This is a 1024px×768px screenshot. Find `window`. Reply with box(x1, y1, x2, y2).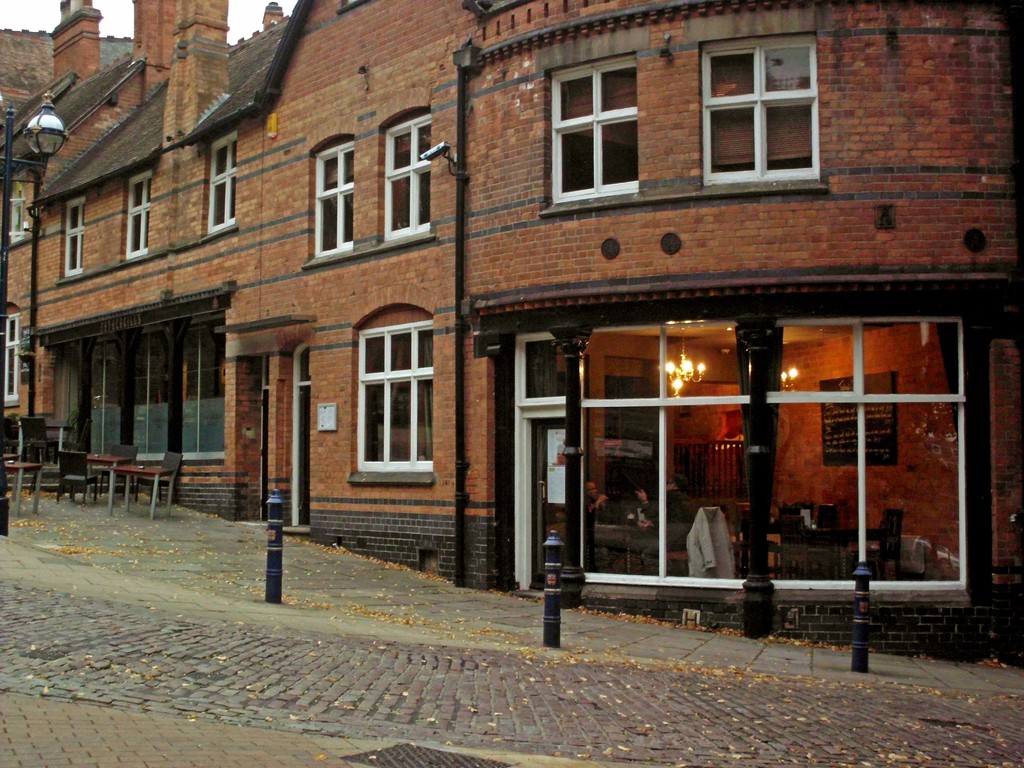
box(702, 31, 817, 181).
